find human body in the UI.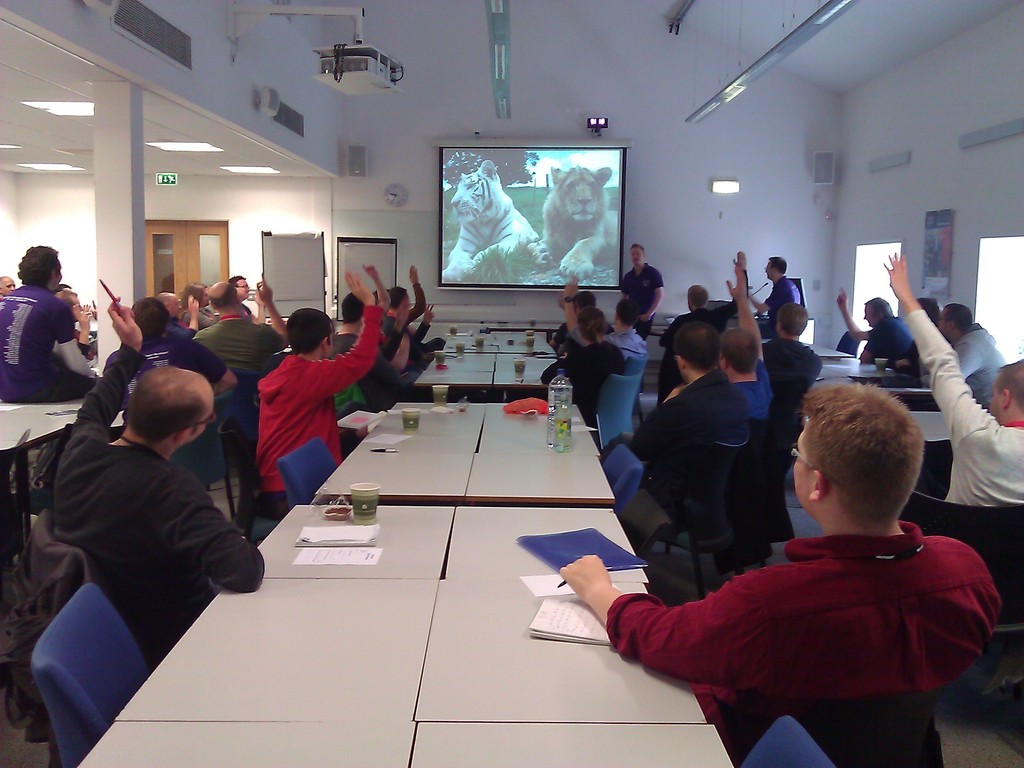
UI element at detection(721, 264, 771, 422).
